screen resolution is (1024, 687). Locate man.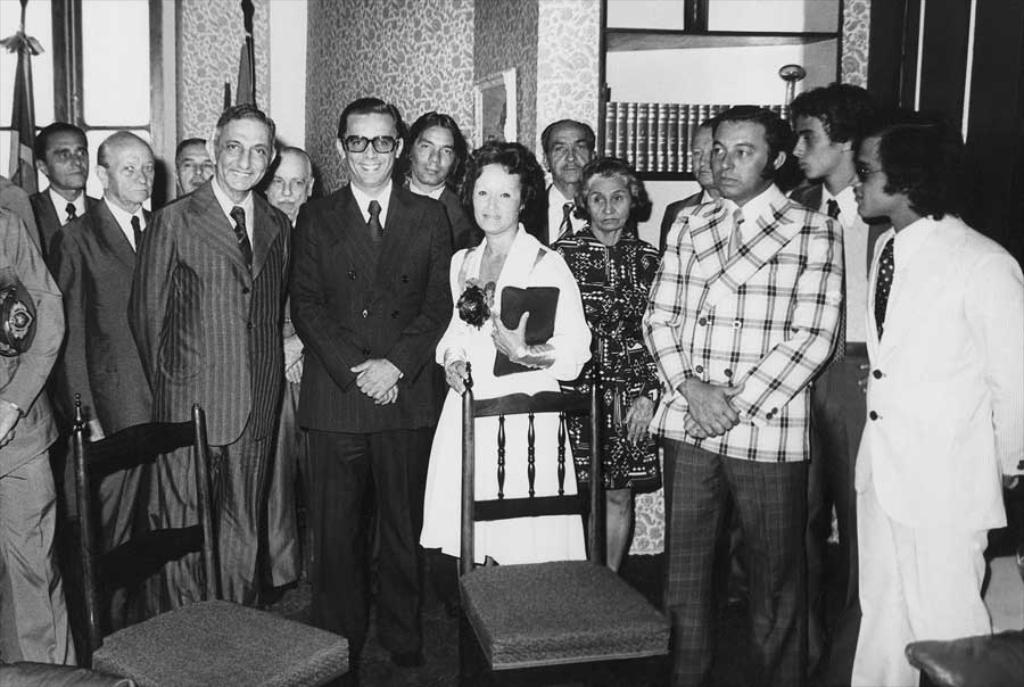
bbox=[284, 94, 461, 674].
